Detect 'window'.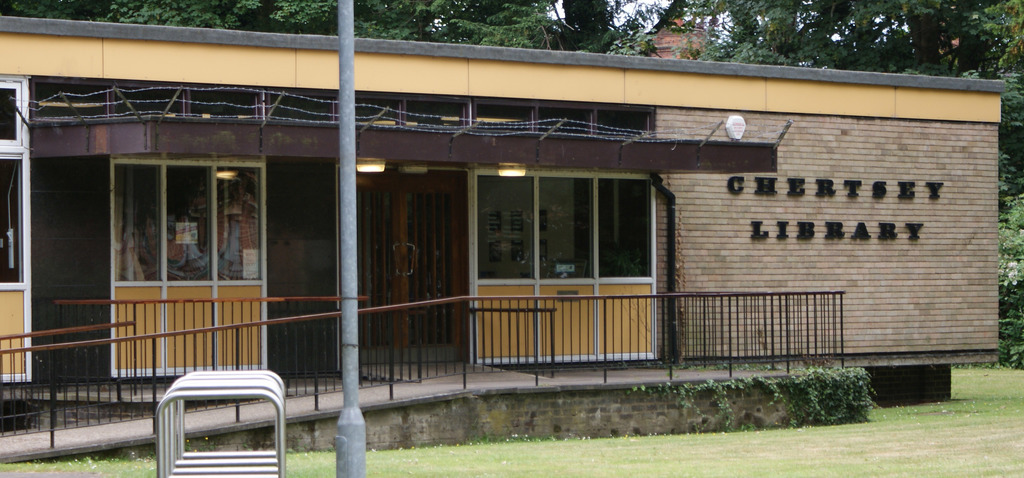
Detected at x1=31 y1=83 x2=655 y2=141.
